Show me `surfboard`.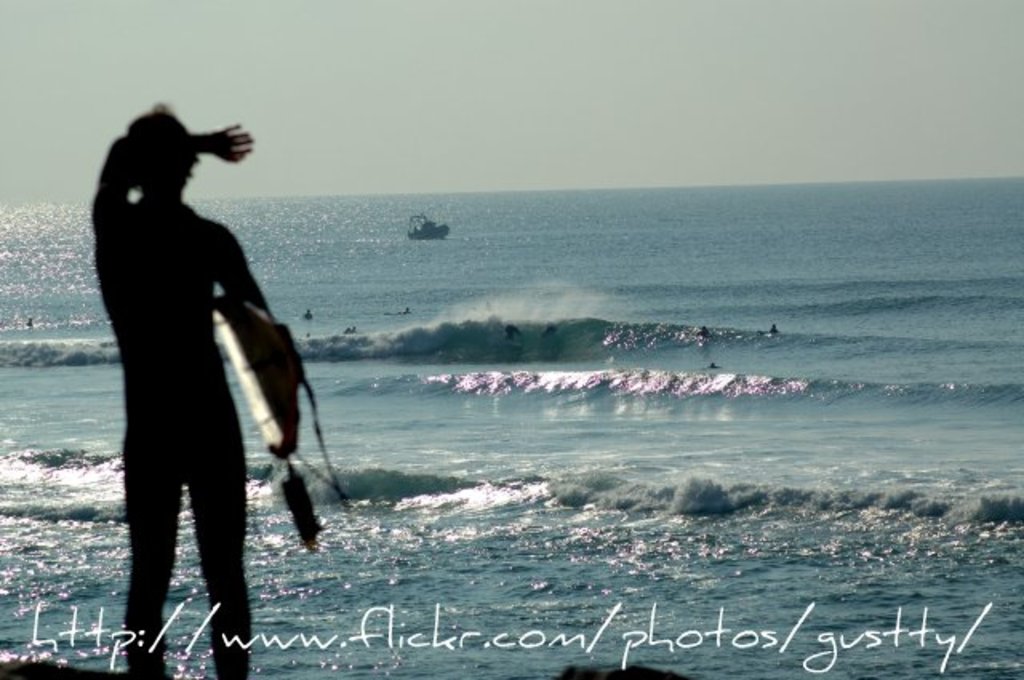
`surfboard` is here: pyautogui.locateOnScreen(211, 293, 304, 461).
